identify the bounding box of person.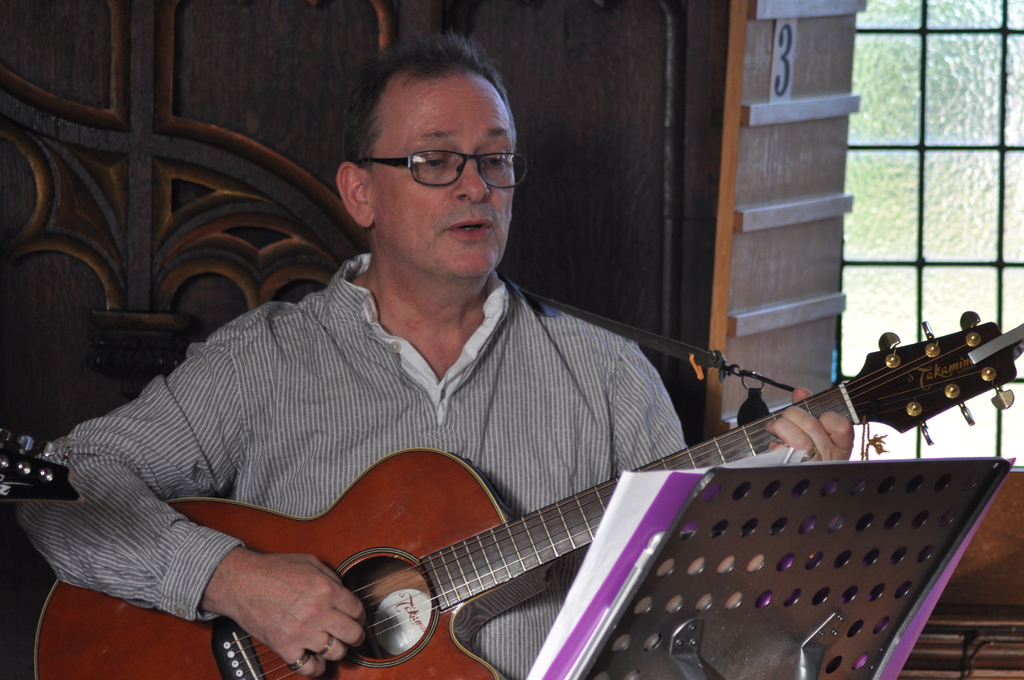
8,36,861,679.
